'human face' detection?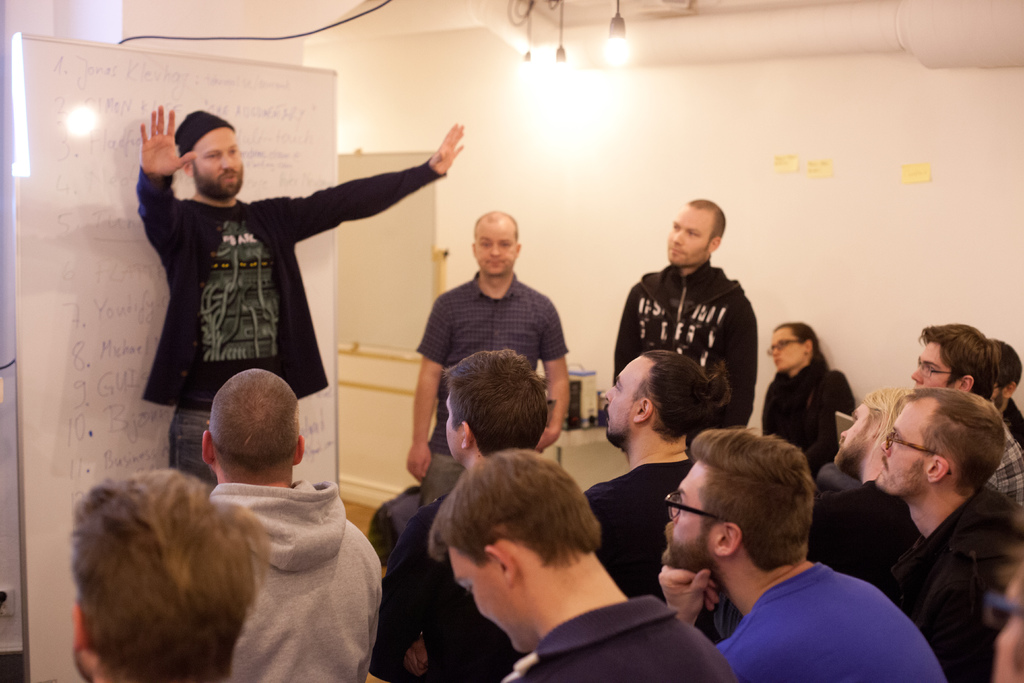
[left=668, top=204, right=714, bottom=267]
